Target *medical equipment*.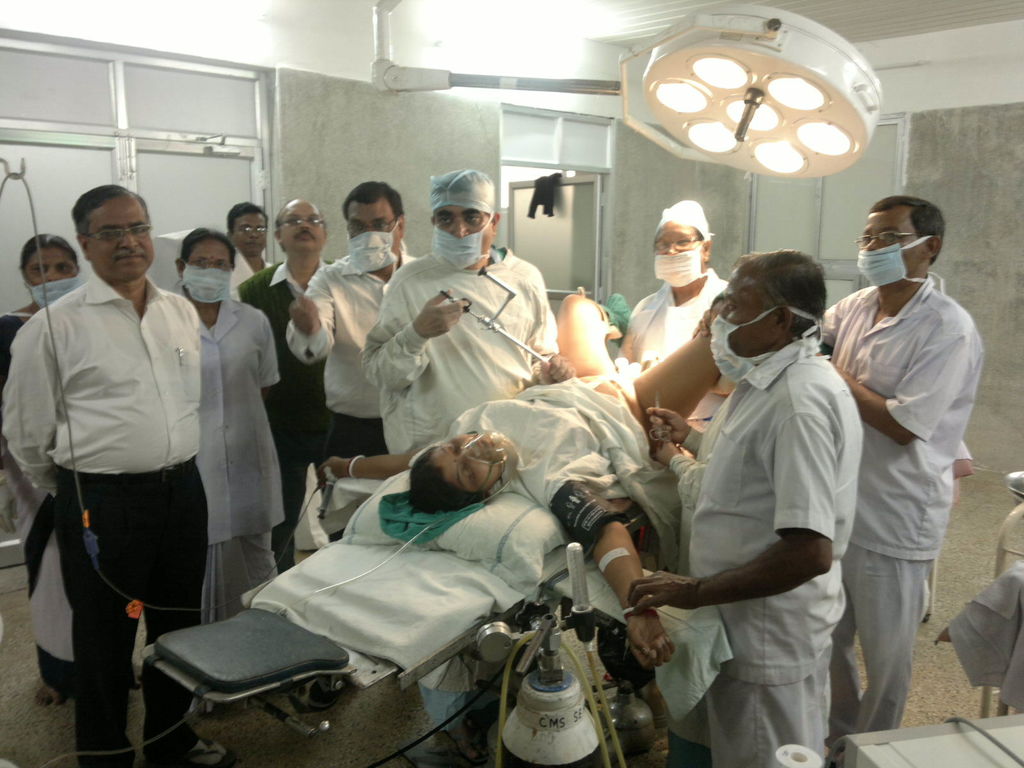
Target region: region(544, 476, 621, 564).
